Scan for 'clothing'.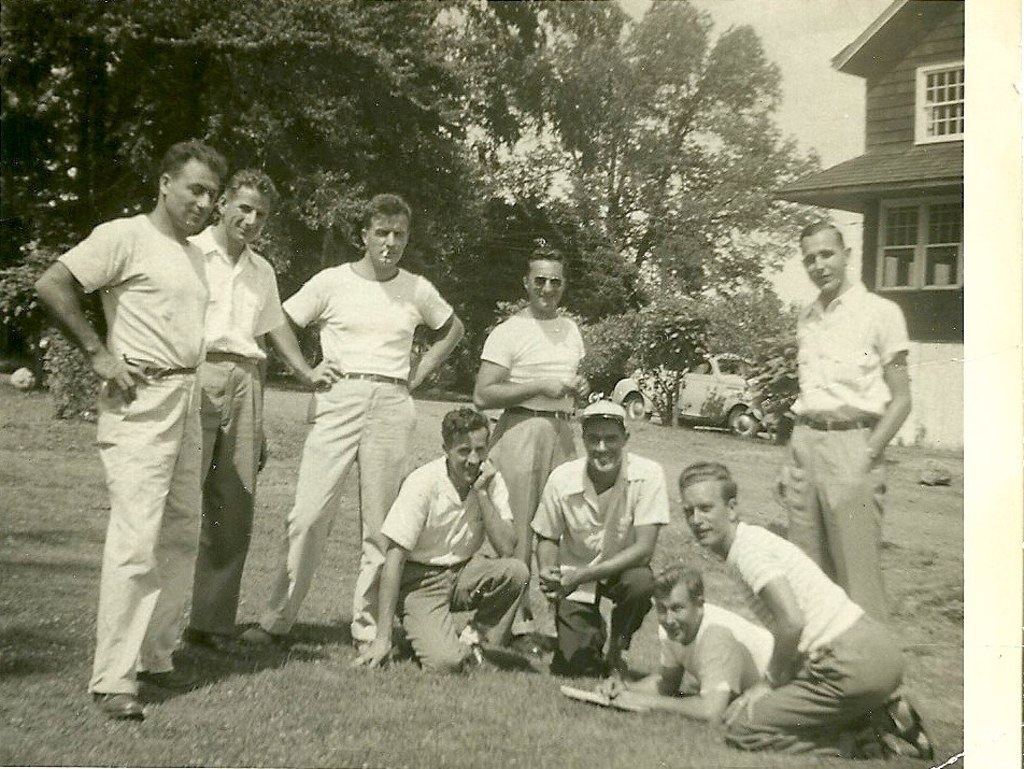
Scan result: x1=380 y1=456 x2=532 y2=672.
